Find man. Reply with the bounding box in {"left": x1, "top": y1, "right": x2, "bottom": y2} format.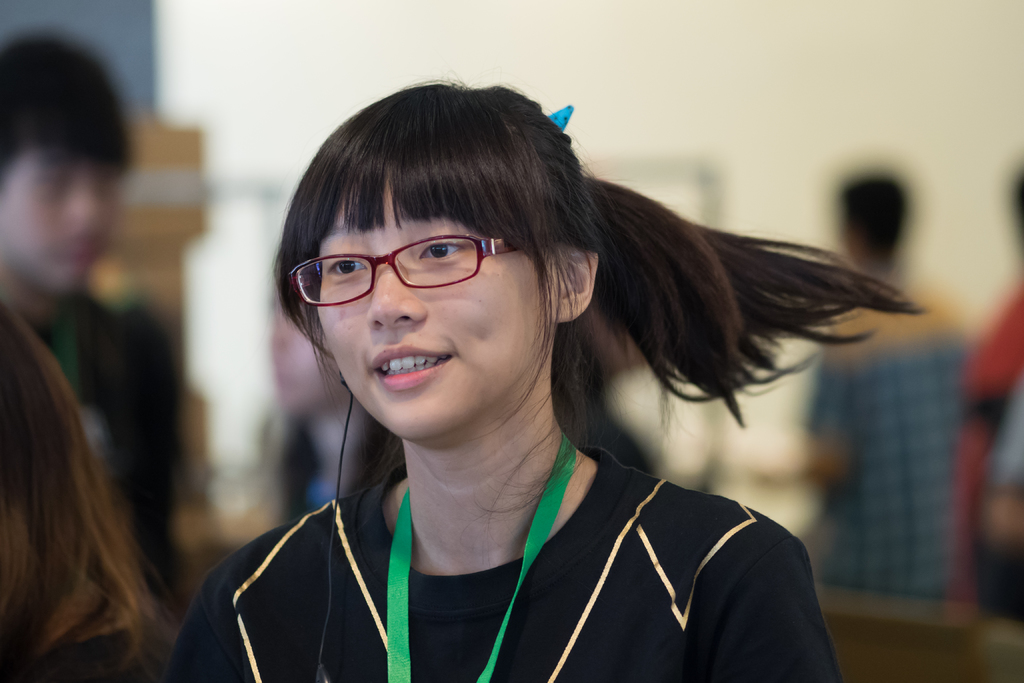
{"left": 966, "top": 172, "right": 1023, "bottom": 621}.
